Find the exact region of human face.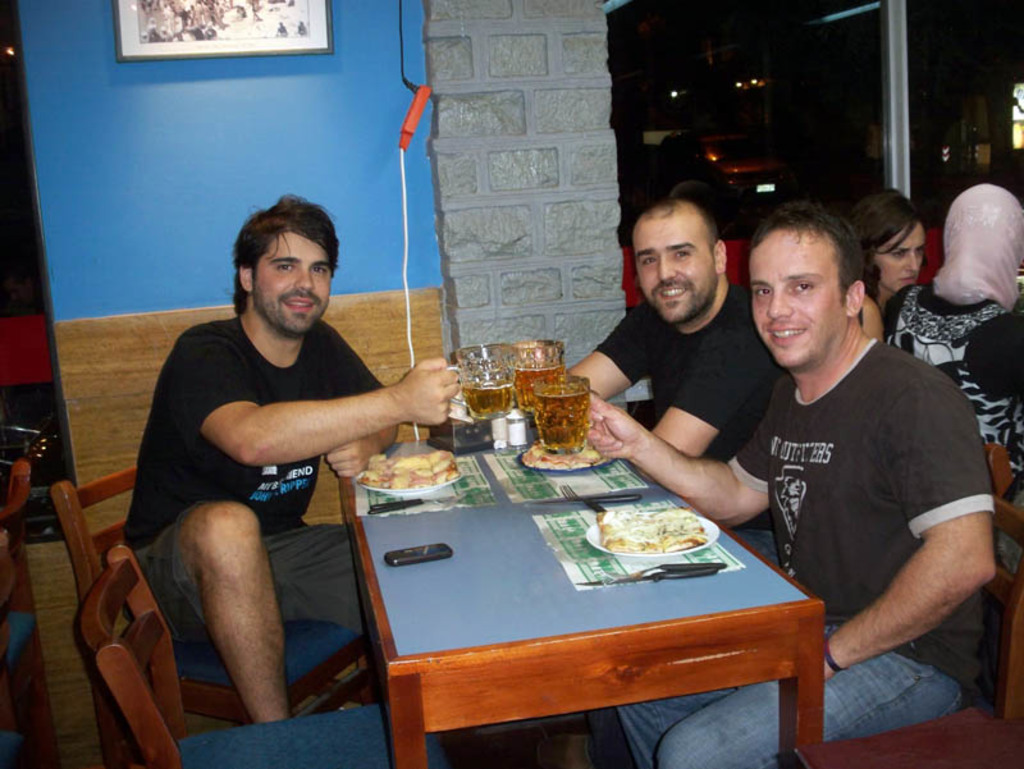
Exact region: box=[876, 219, 922, 292].
